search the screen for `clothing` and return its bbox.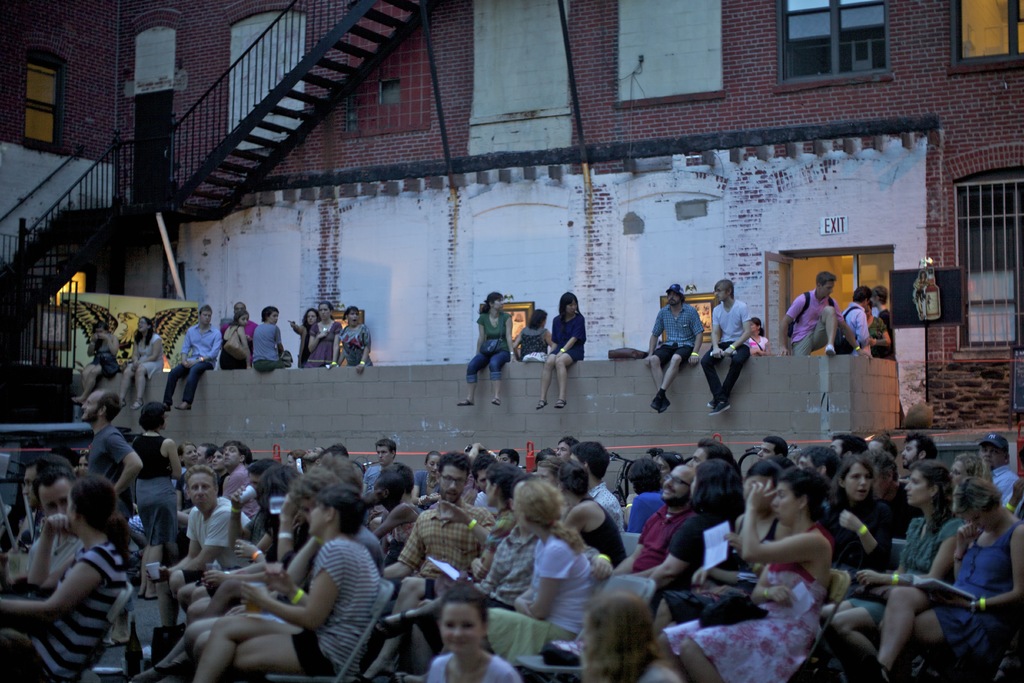
Found: x1=993, y1=463, x2=1016, y2=509.
